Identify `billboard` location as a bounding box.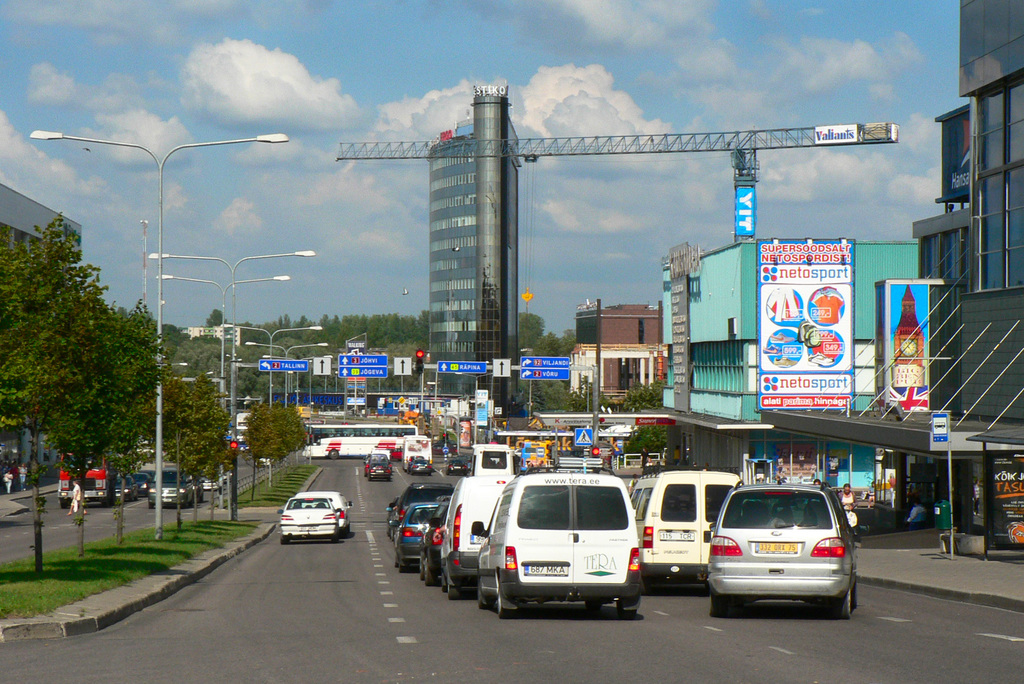
(x1=570, y1=427, x2=594, y2=445).
